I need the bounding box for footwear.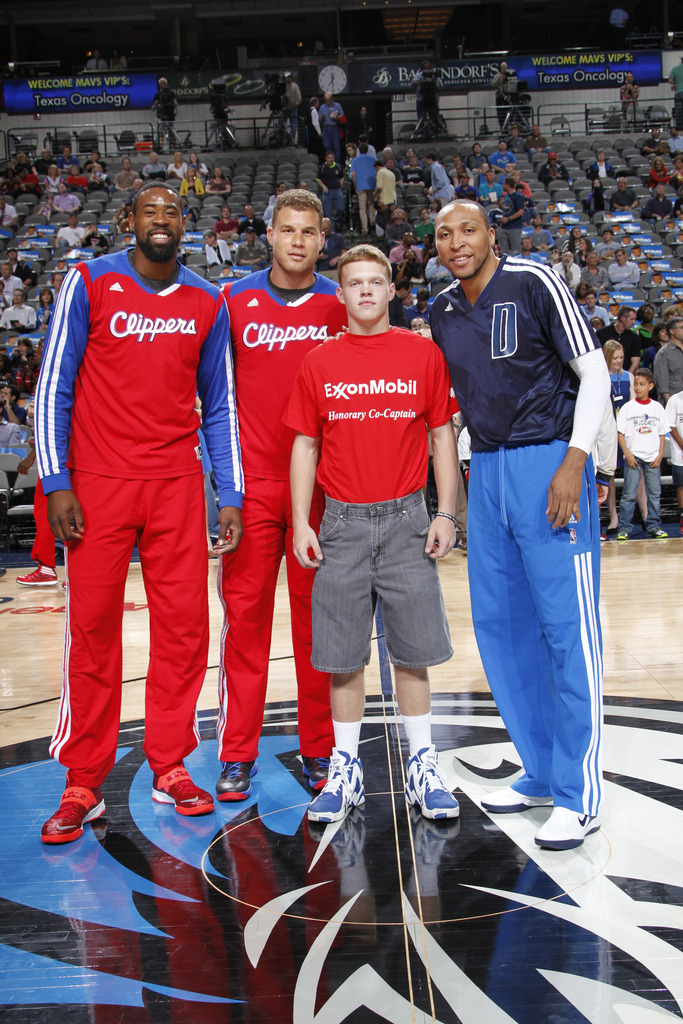
Here it is: bbox=[528, 805, 600, 847].
